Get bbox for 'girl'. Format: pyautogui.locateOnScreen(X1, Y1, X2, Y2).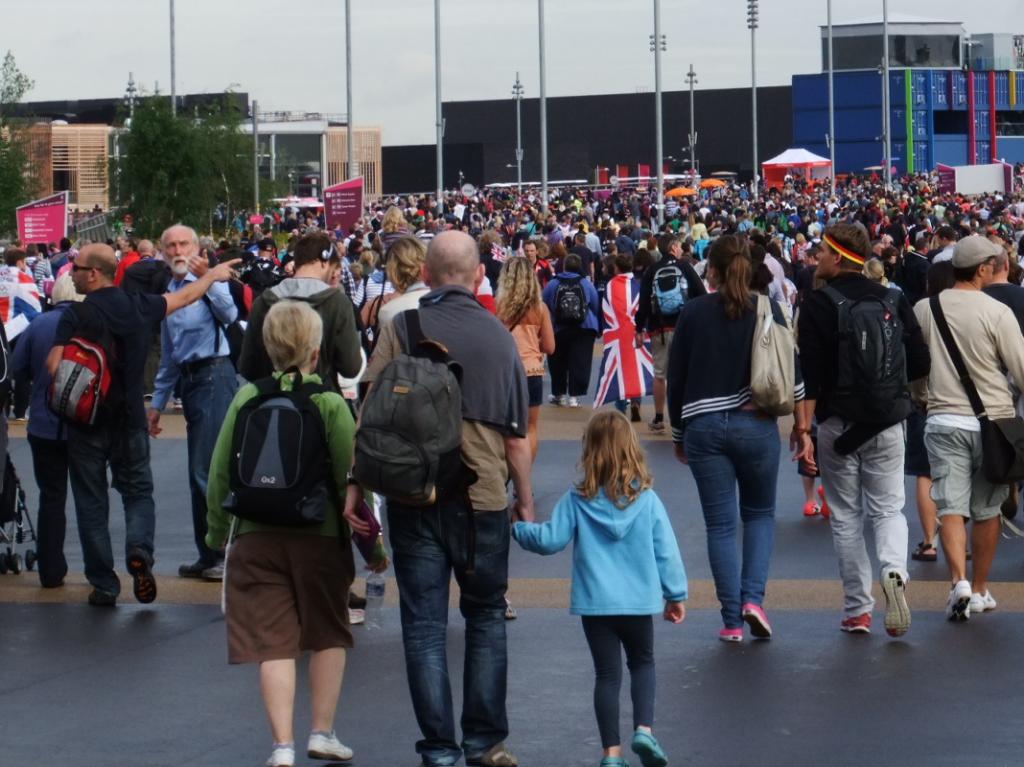
pyautogui.locateOnScreen(510, 409, 687, 766).
